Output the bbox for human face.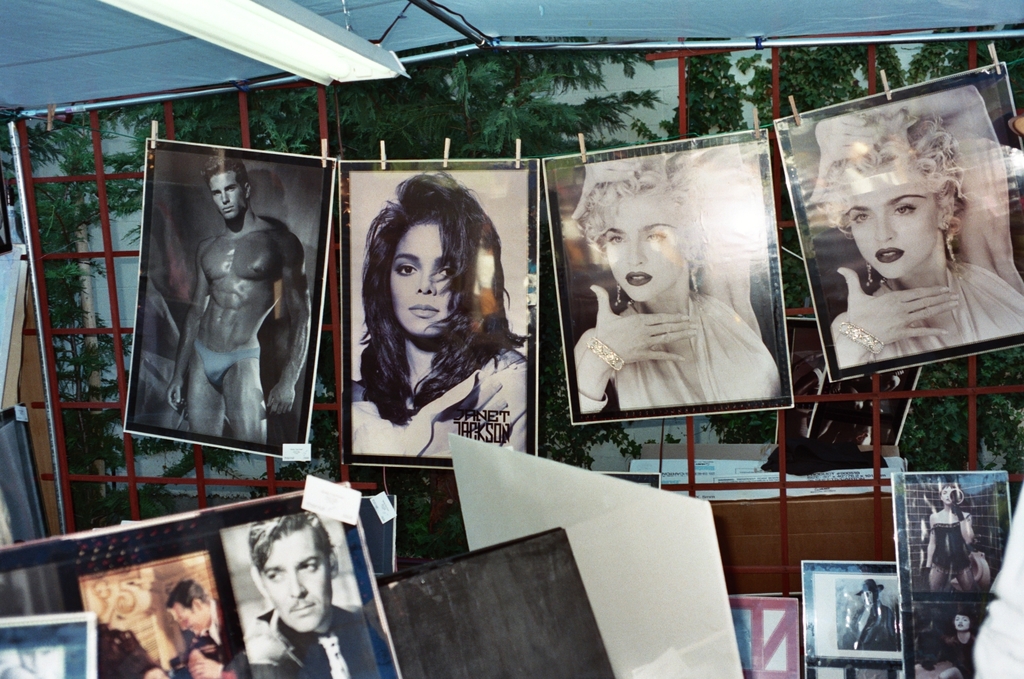
[left=605, top=194, right=692, bottom=301].
